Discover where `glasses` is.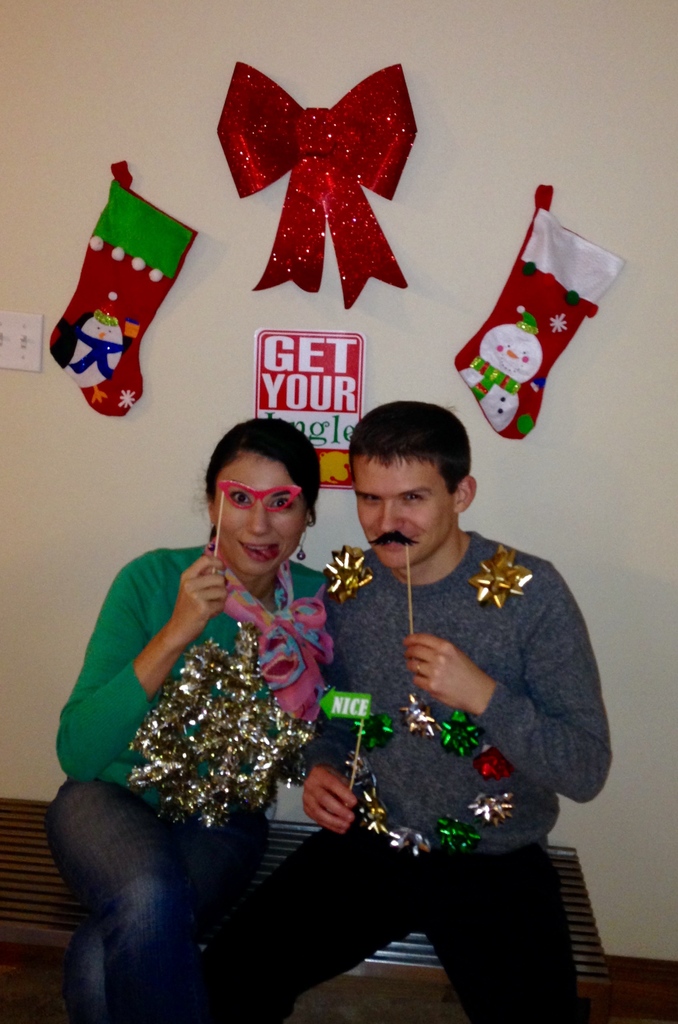
Discovered at {"x1": 209, "y1": 474, "x2": 302, "y2": 525}.
